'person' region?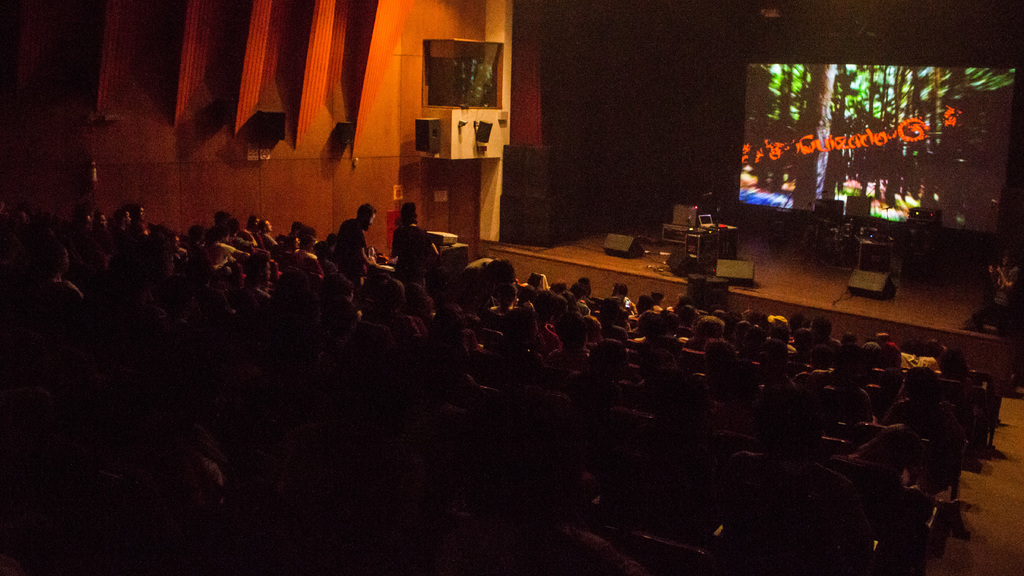
bbox=[991, 246, 1023, 309]
